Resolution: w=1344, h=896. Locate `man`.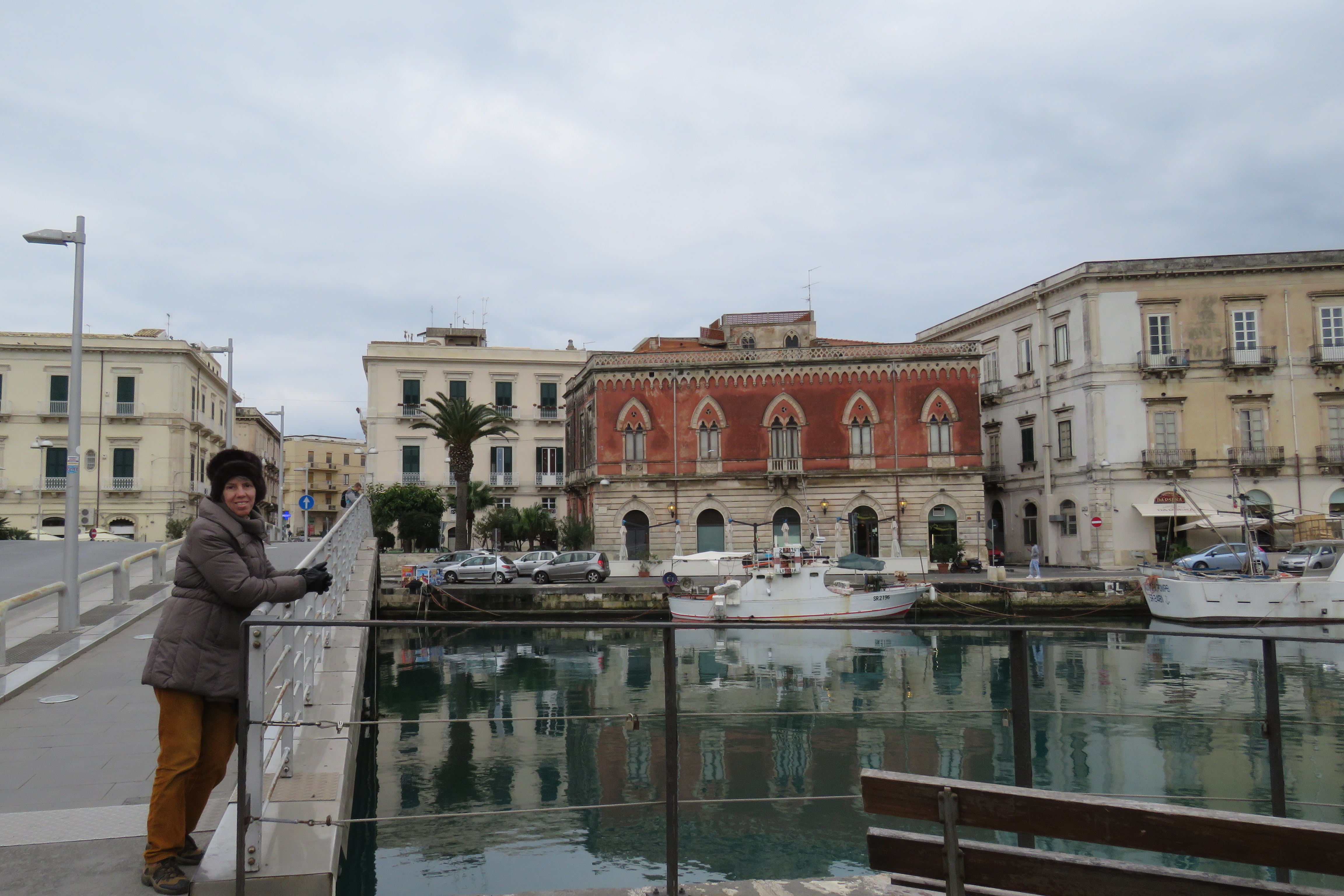
select_region(38, 130, 88, 253).
